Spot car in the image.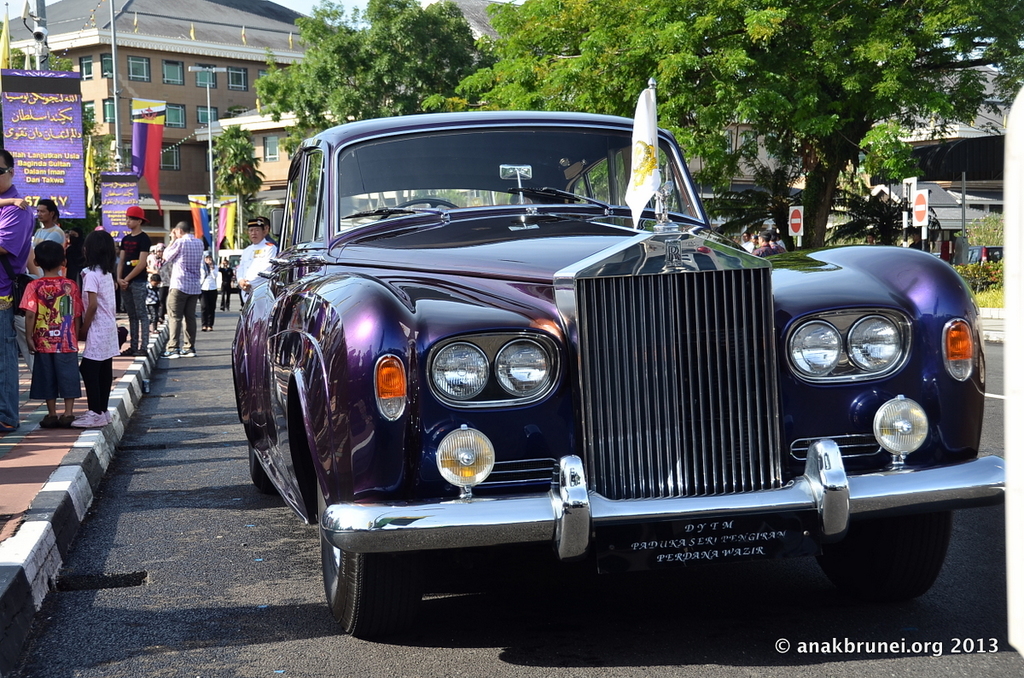
car found at [x1=201, y1=252, x2=244, y2=288].
